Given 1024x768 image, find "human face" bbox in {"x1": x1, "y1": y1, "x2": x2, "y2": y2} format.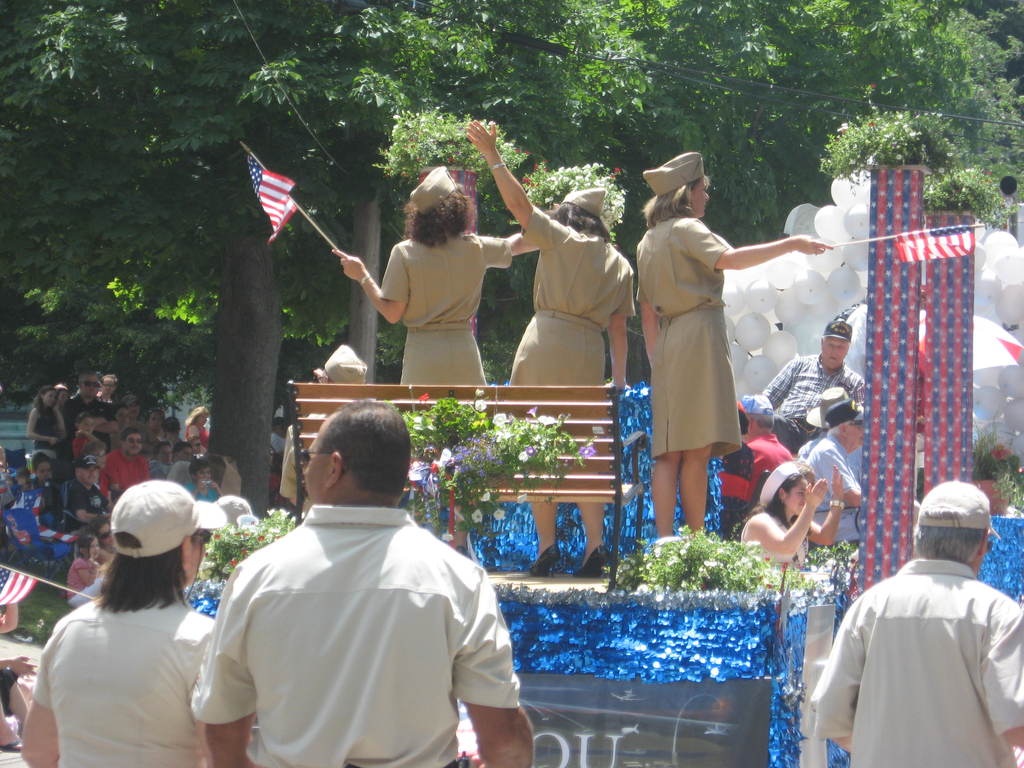
{"x1": 196, "y1": 468, "x2": 210, "y2": 481}.
